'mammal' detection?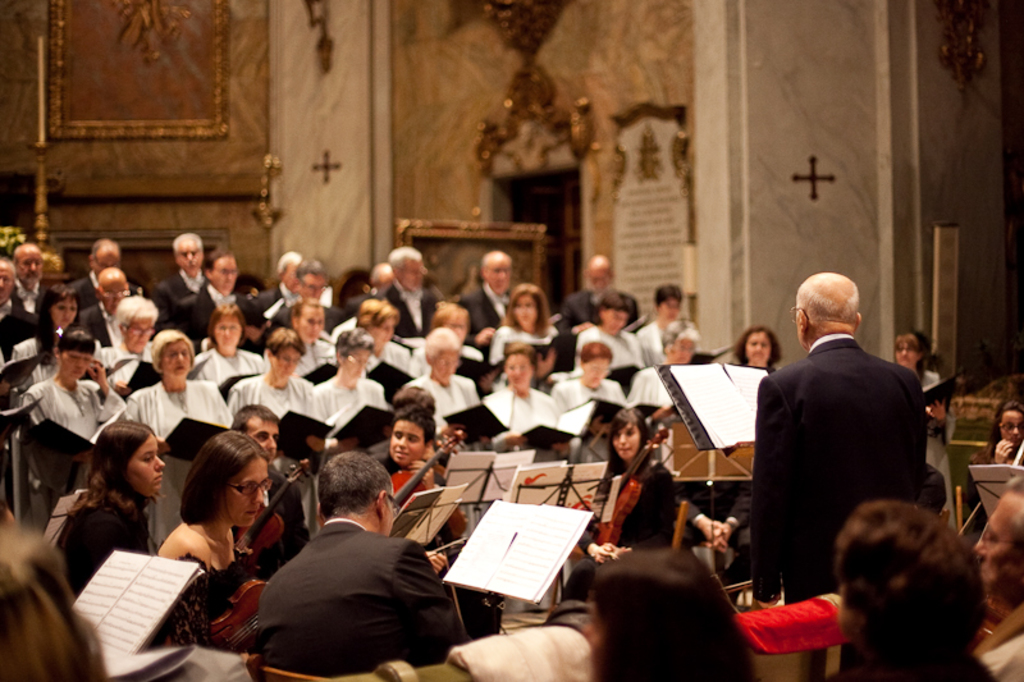
bbox=(10, 234, 50, 308)
